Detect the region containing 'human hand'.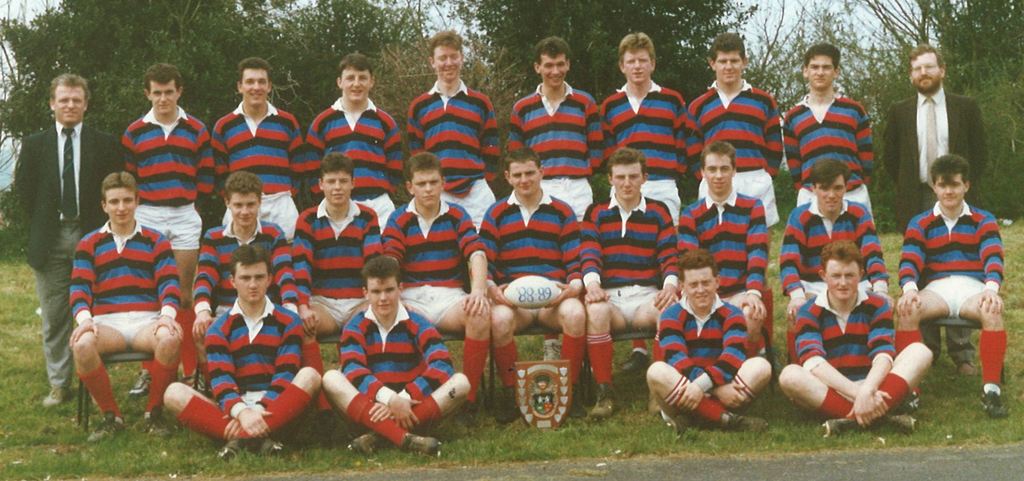
{"x1": 582, "y1": 283, "x2": 612, "y2": 304}.
